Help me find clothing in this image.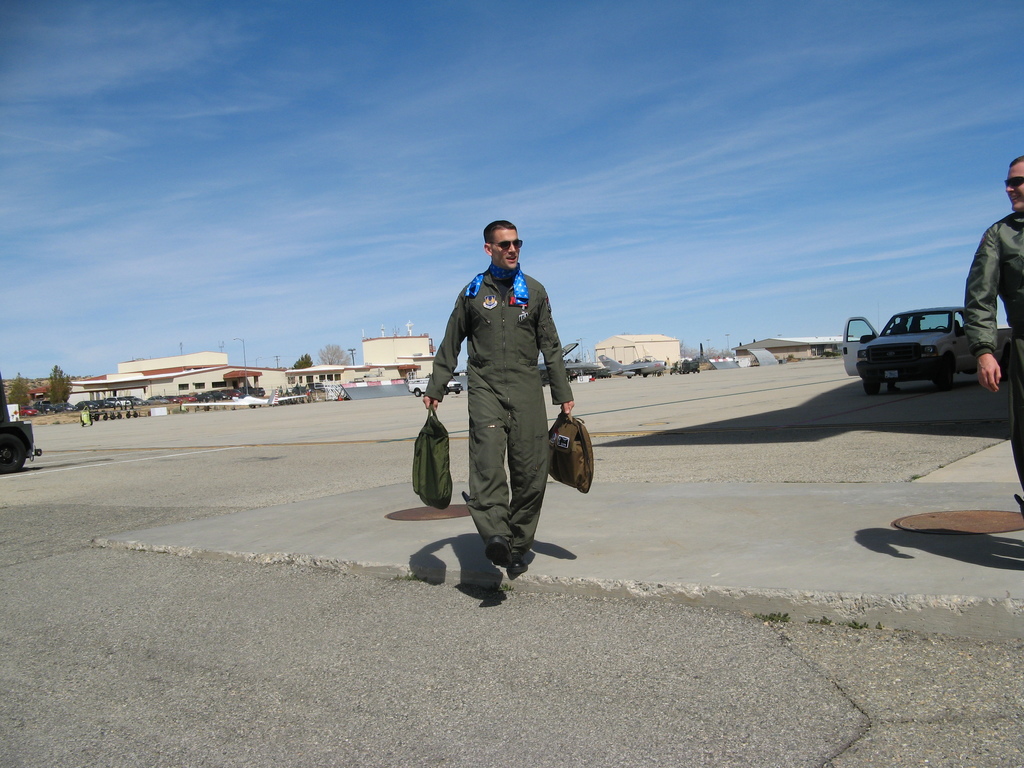
Found it: 428 269 577 550.
